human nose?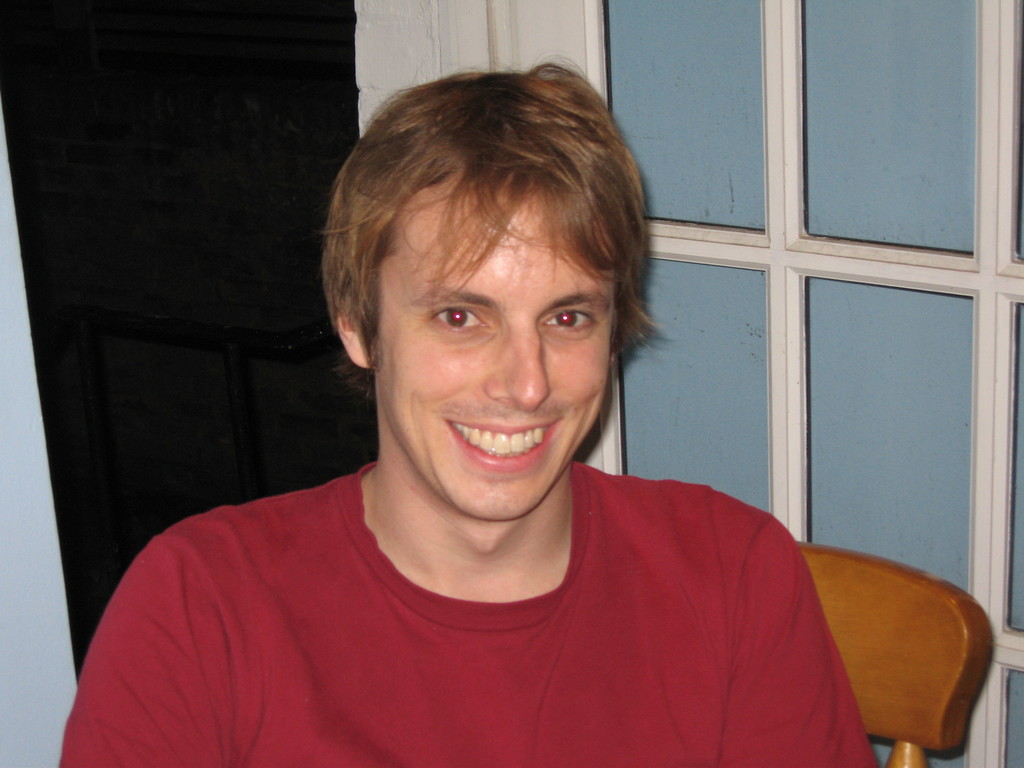
[484,315,554,414]
